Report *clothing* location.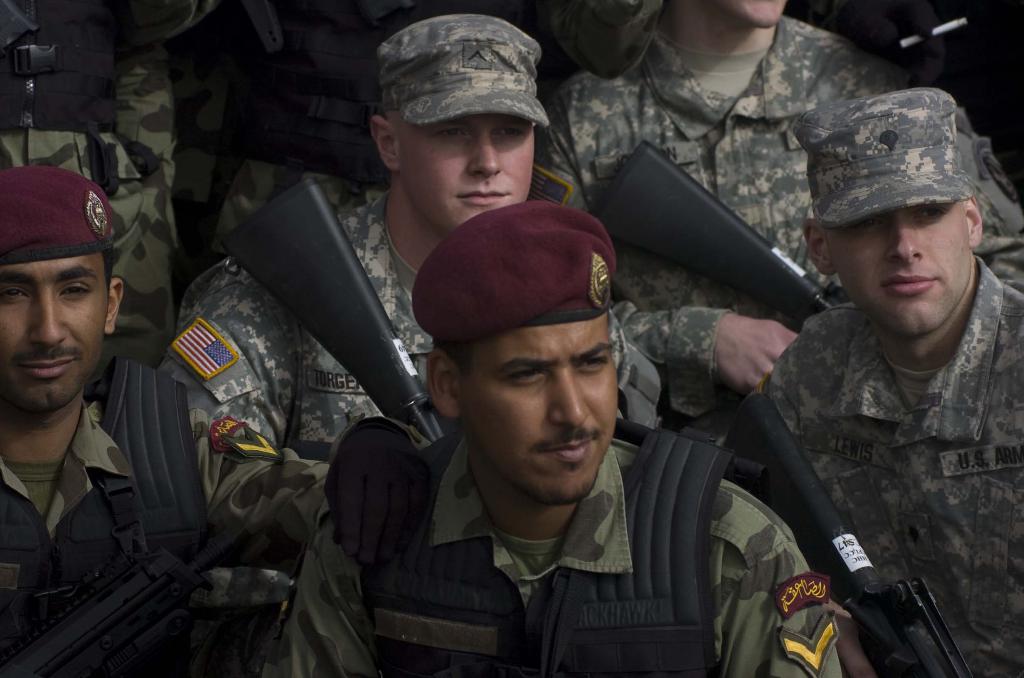
Report: [left=0, top=0, right=209, bottom=339].
